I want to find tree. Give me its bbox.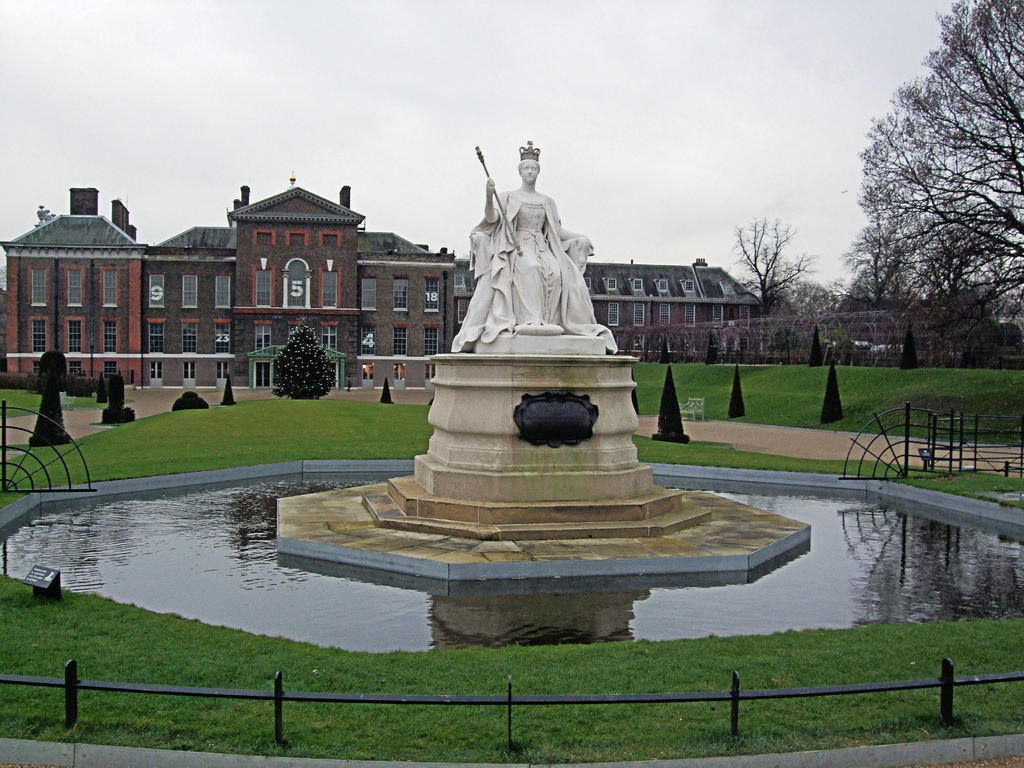
pyautogui.locateOnScreen(901, 287, 1023, 368).
